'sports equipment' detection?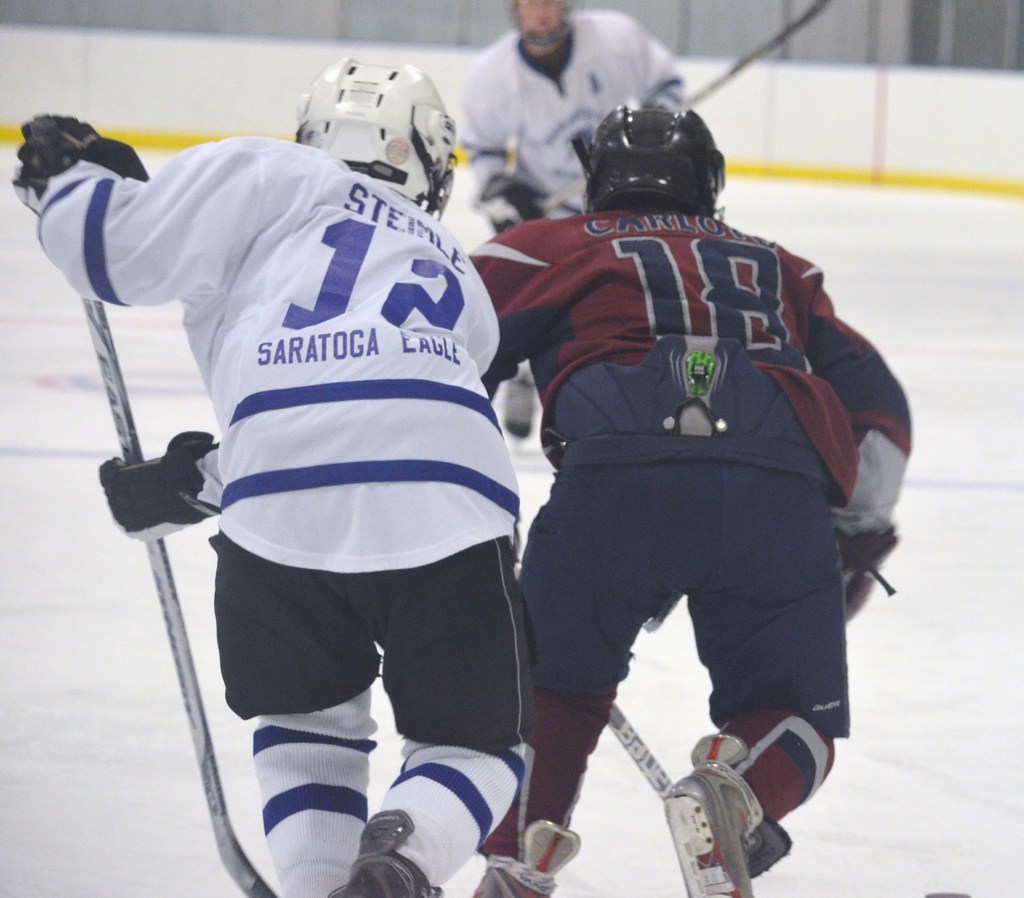
region(660, 732, 751, 897)
